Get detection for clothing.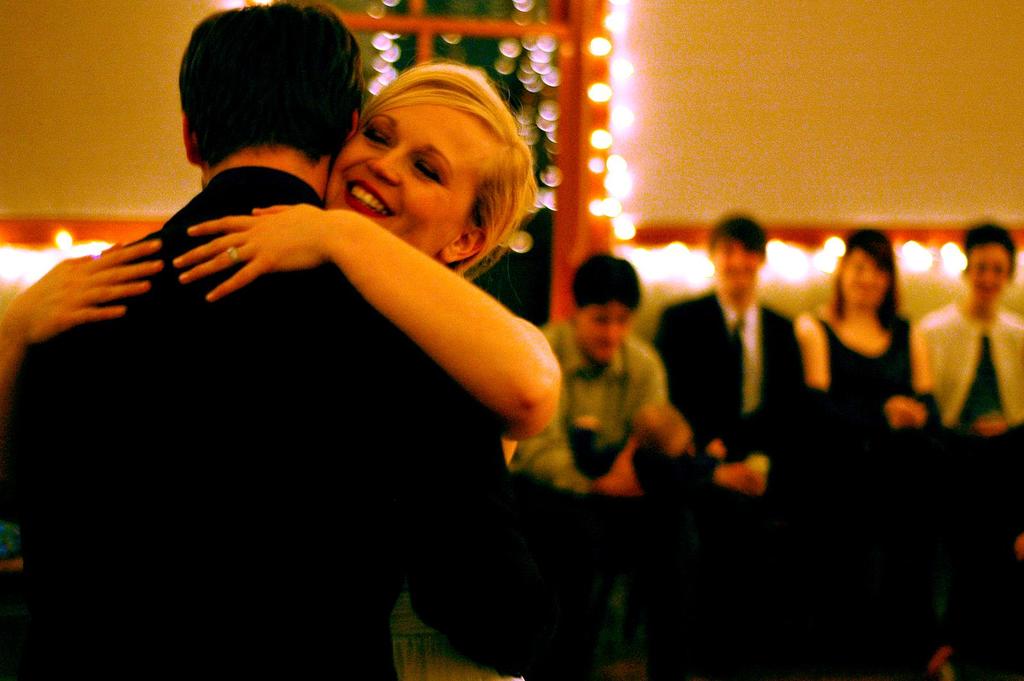
Detection: crop(506, 319, 674, 493).
